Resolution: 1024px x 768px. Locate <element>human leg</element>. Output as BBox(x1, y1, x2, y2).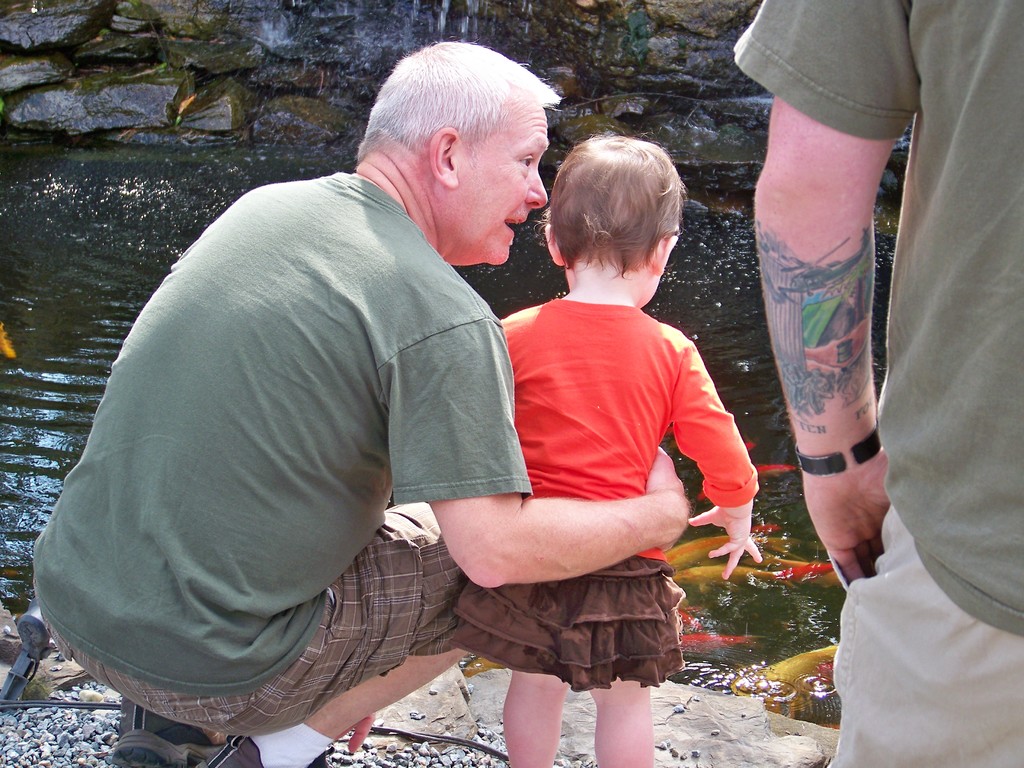
BBox(593, 683, 647, 766).
